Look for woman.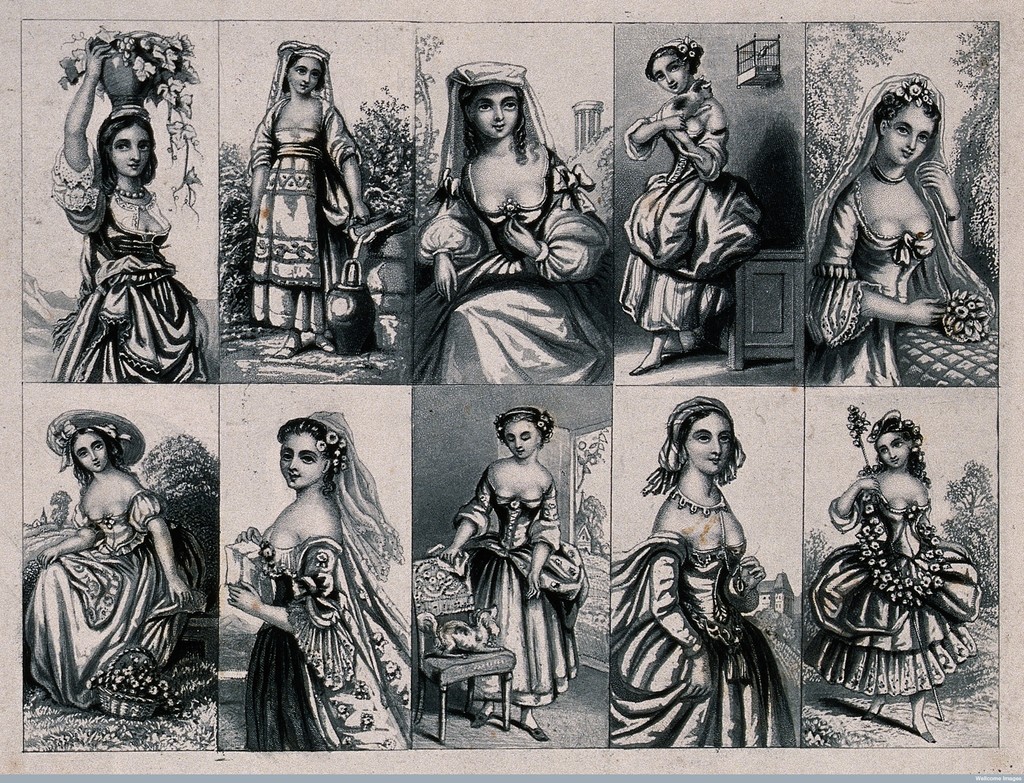
Found: crop(801, 404, 976, 741).
